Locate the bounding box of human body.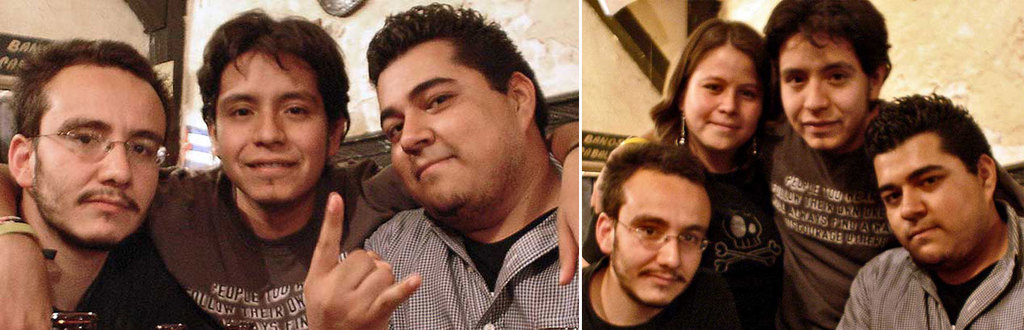
Bounding box: [x1=304, y1=0, x2=581, y2=329].
